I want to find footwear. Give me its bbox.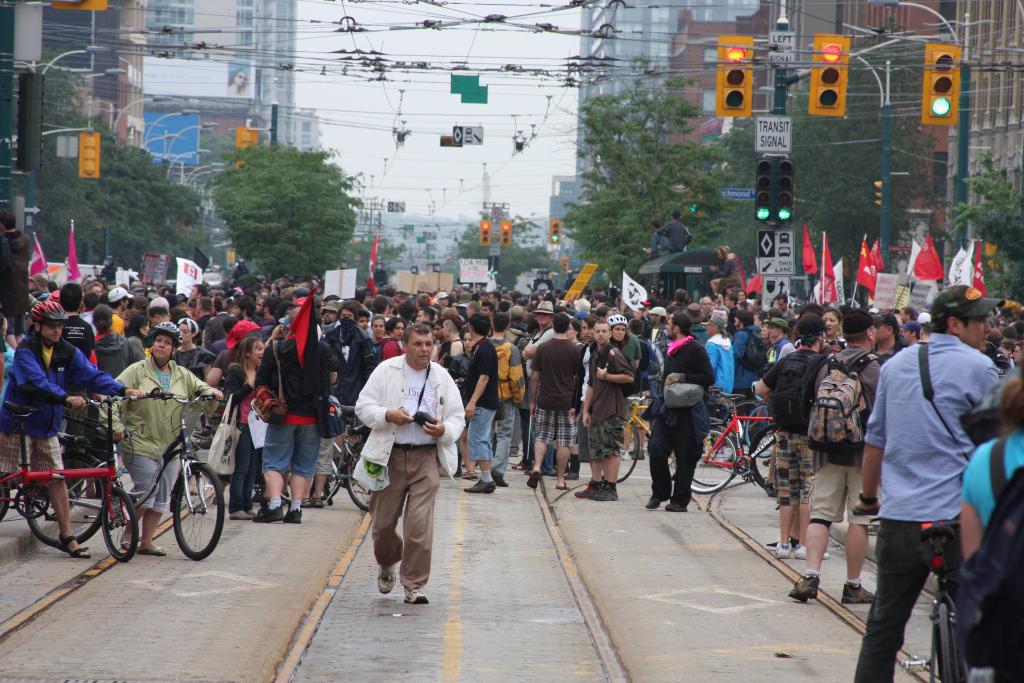
left=580, top=477, right=600, bottom=498.
